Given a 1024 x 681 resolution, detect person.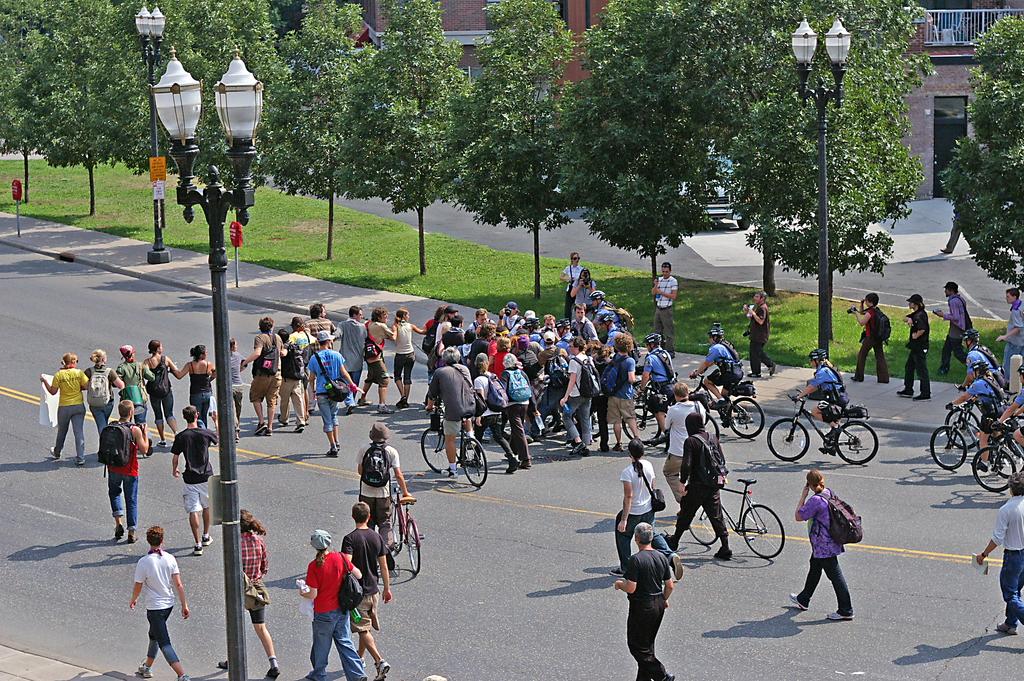
<box>657,371,708,510</box>.
